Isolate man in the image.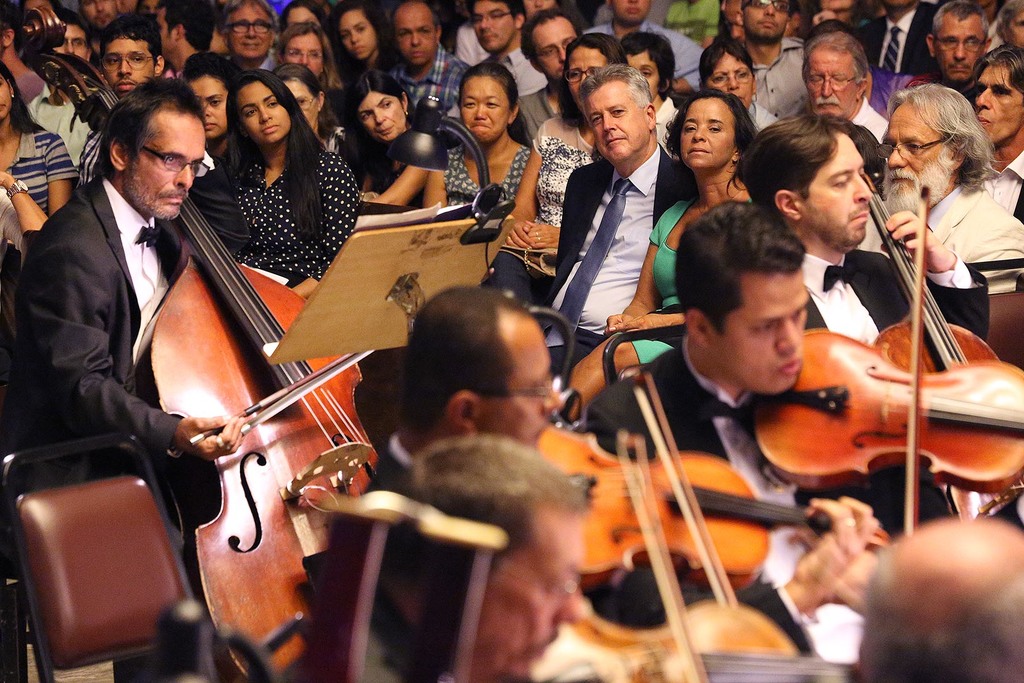
Isolated region: {"x1": 73, "y1": 17, "x2": 215, "y2": 186}.
